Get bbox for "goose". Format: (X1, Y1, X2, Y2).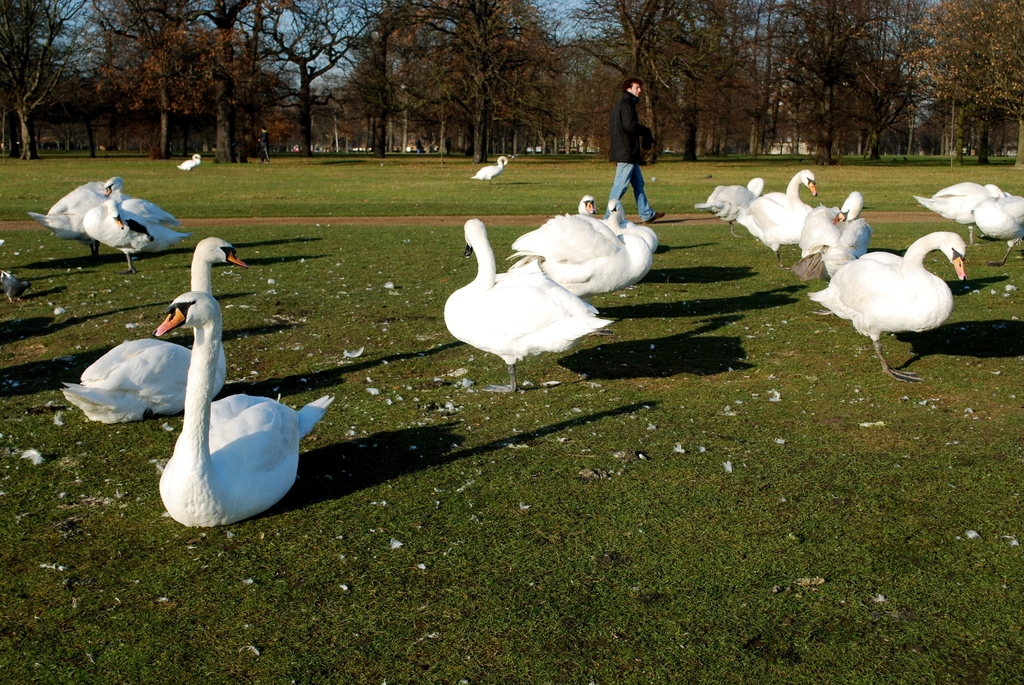
(792, 189, 870, 279).
